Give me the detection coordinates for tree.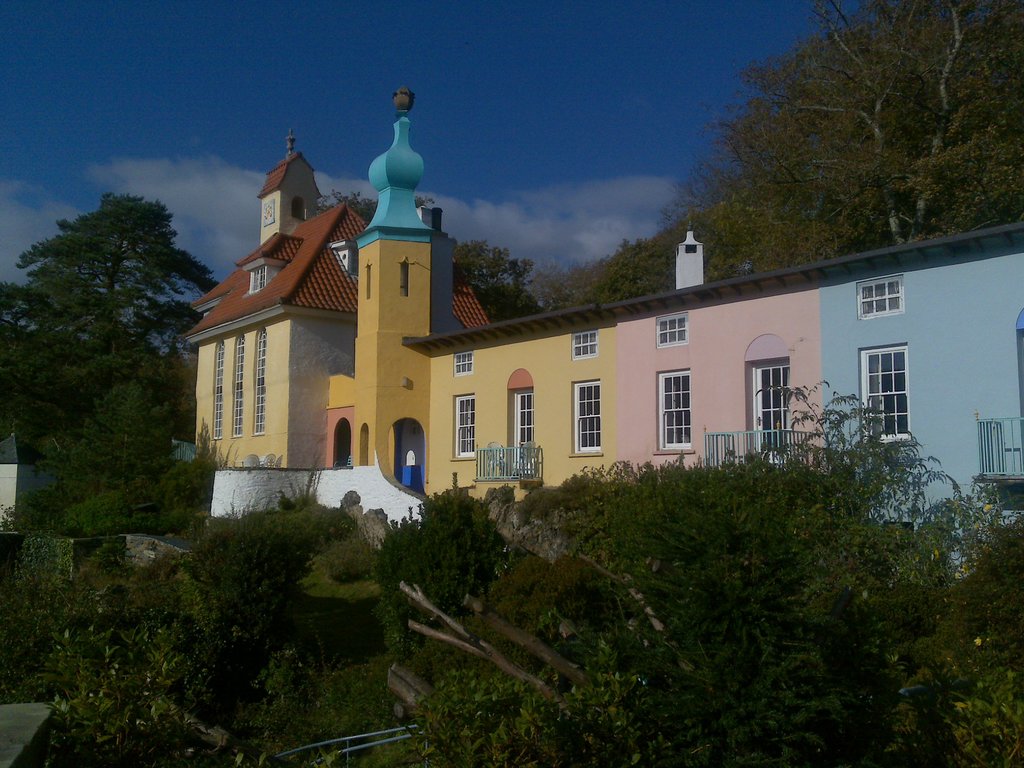
bbox=(296, 183, 536, 323).
